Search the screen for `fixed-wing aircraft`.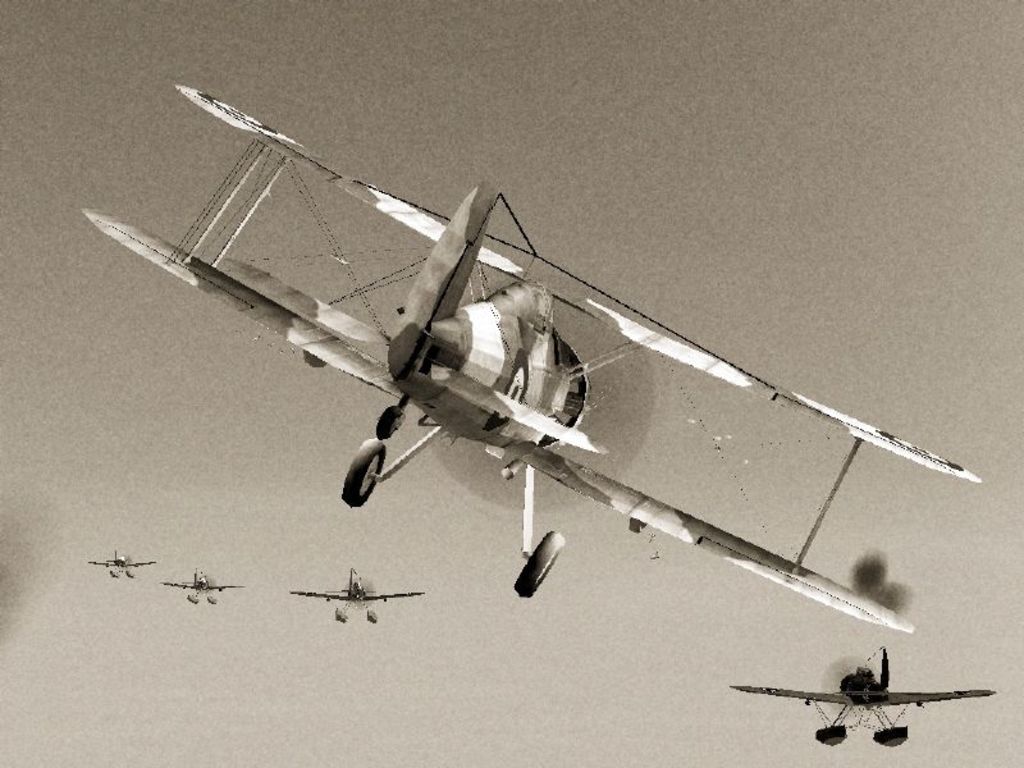
Found at crop(293, 564, 424, 625).
